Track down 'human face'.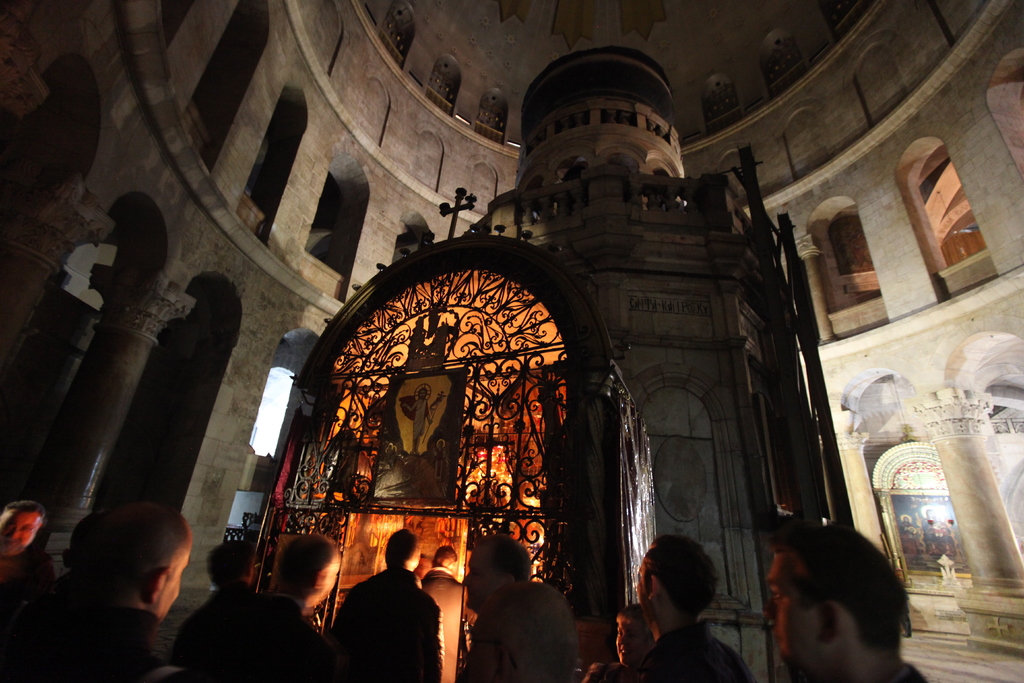
Tracked to detection(766, 552, 816, 672).
